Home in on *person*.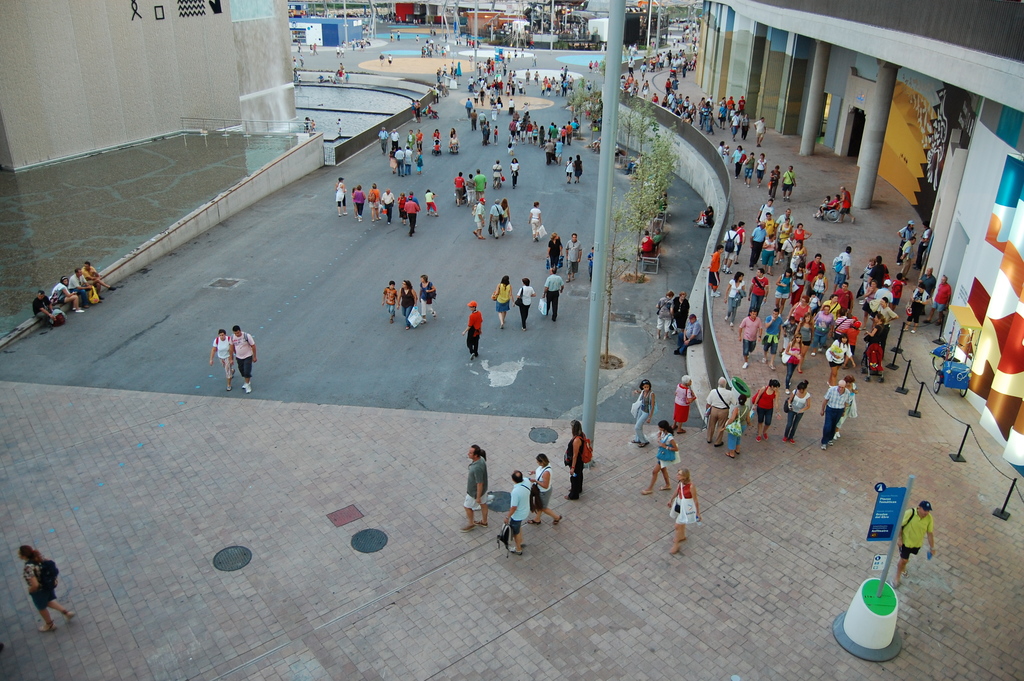
Homed in at <box>587,245,596,281</box>.
